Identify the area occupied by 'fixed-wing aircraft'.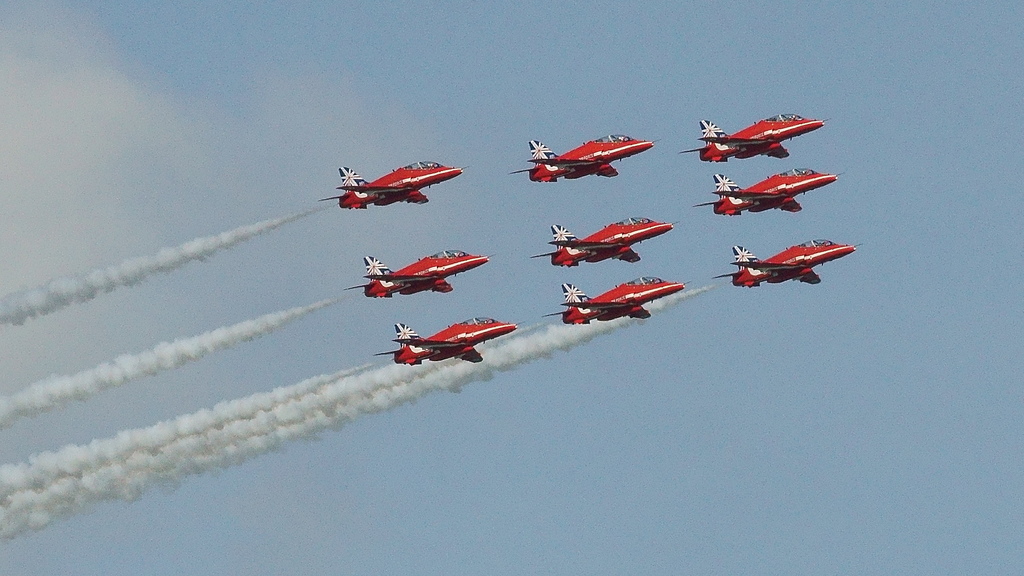
Area: 550,275,685,322.
